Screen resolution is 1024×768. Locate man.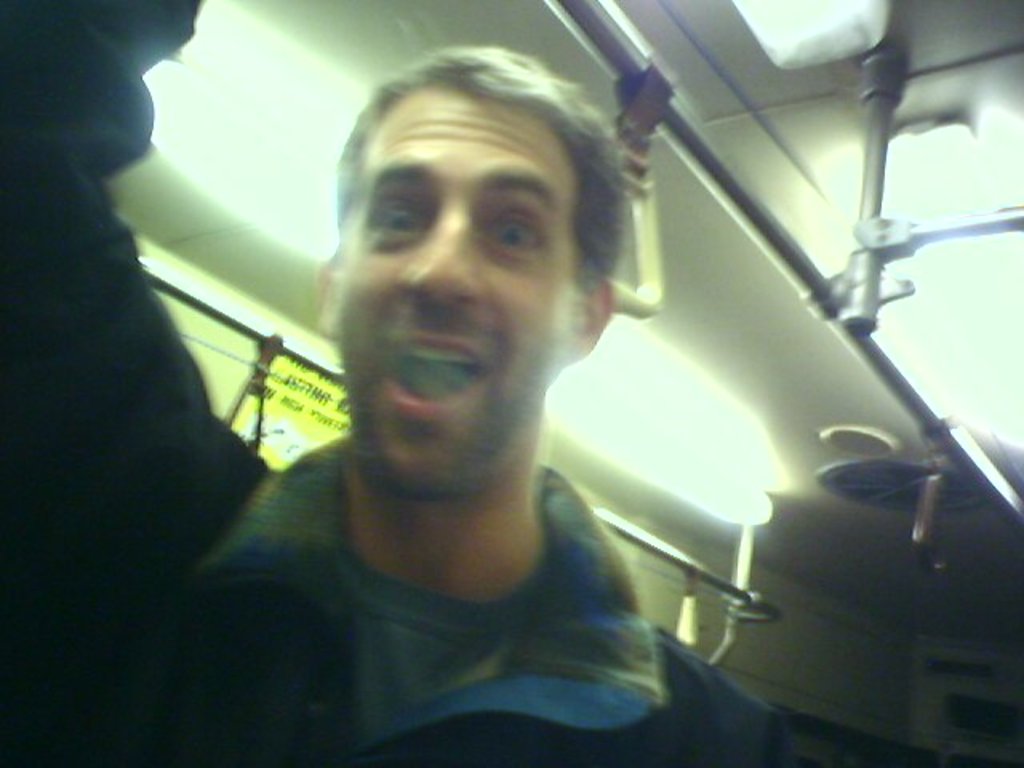
[left=0, top=0, right=851, bottom=766].
